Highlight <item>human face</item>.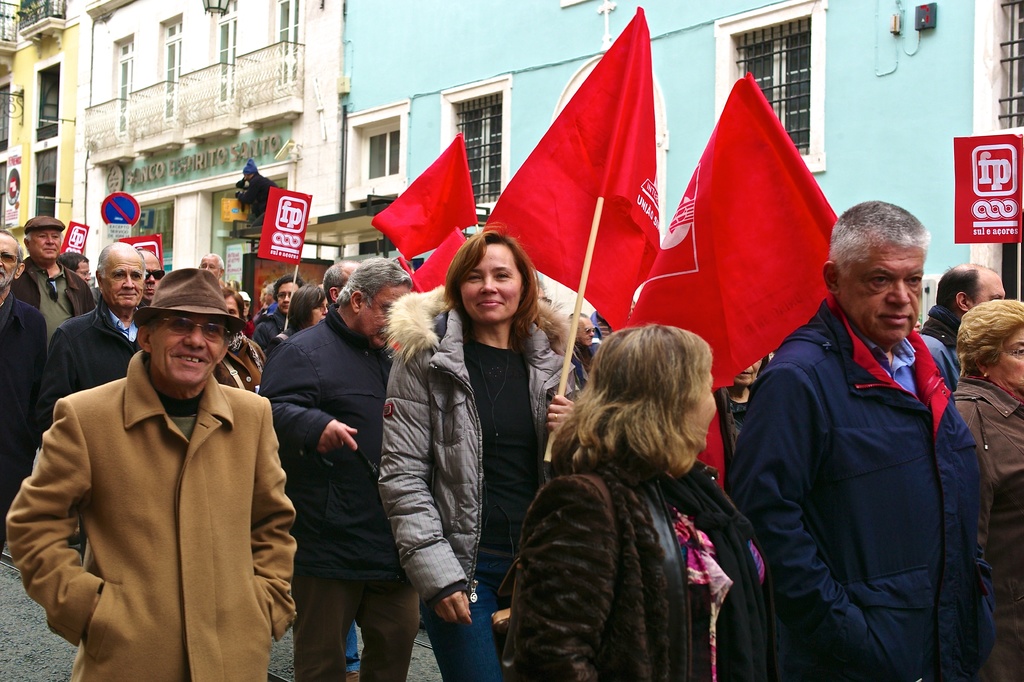
Highlighted region: <region>144, 254, 163, 303</region>.
